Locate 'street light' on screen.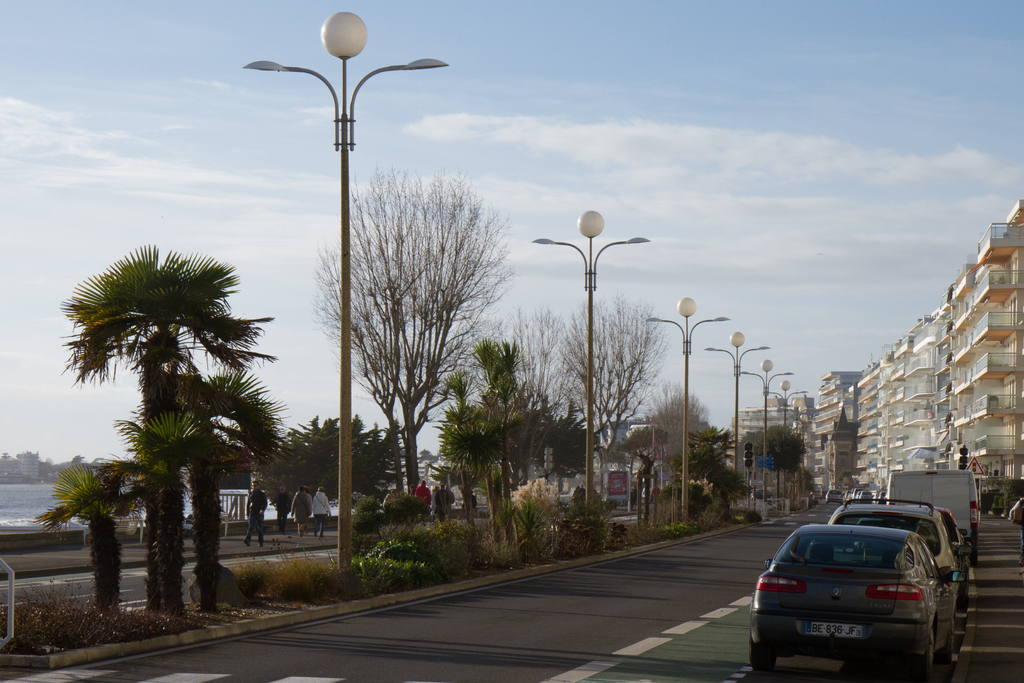
On screen at Rect(735, 358, 790, 516).
